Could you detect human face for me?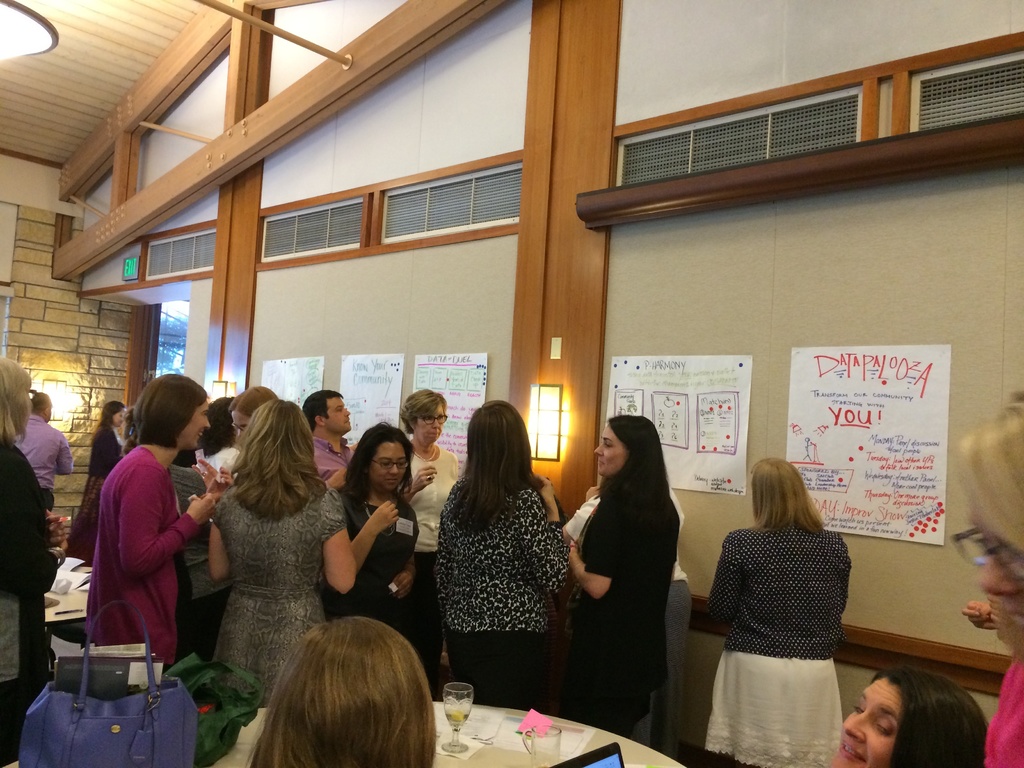
Detection result: rect(371, 439, 404, 493).
